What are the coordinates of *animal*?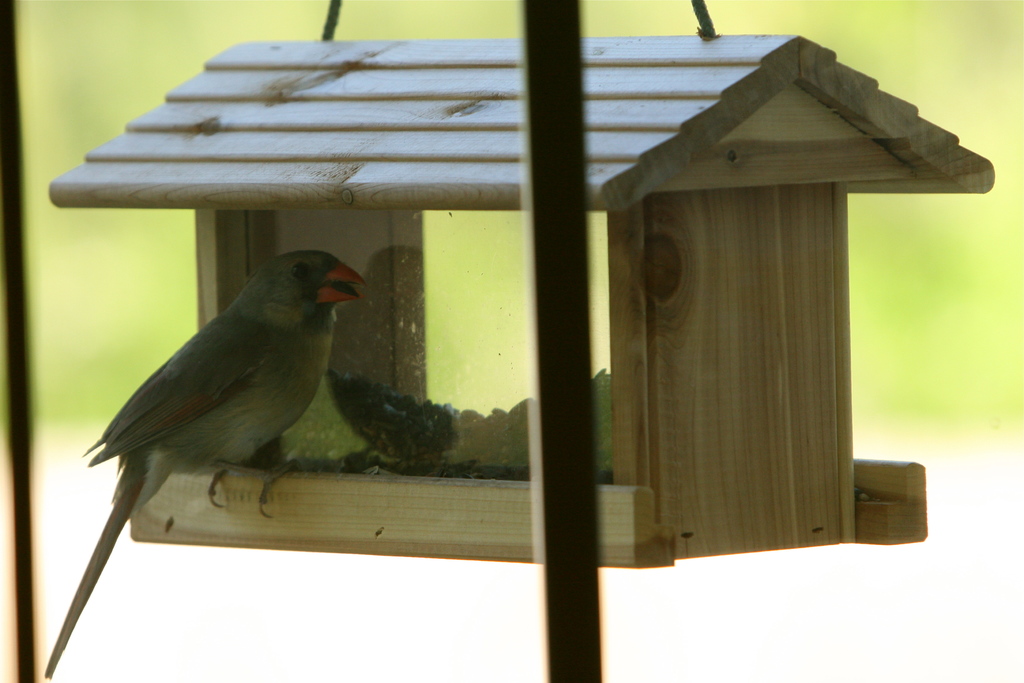
box(259, 364, 479, 516).
